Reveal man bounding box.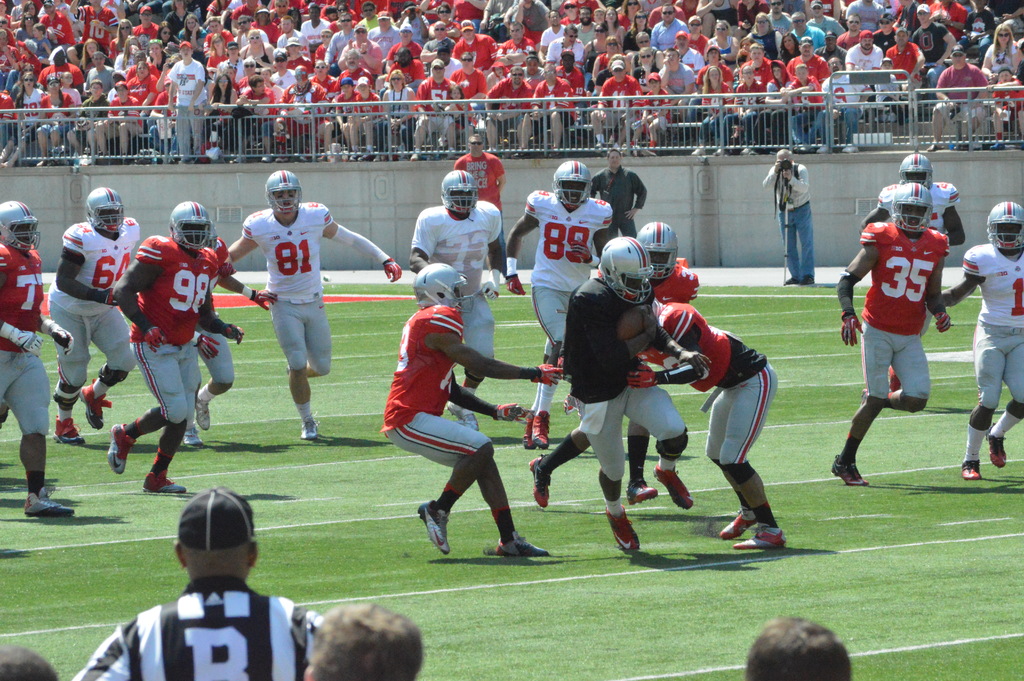
Revealed: crop(943, 197, 1023, 476).
